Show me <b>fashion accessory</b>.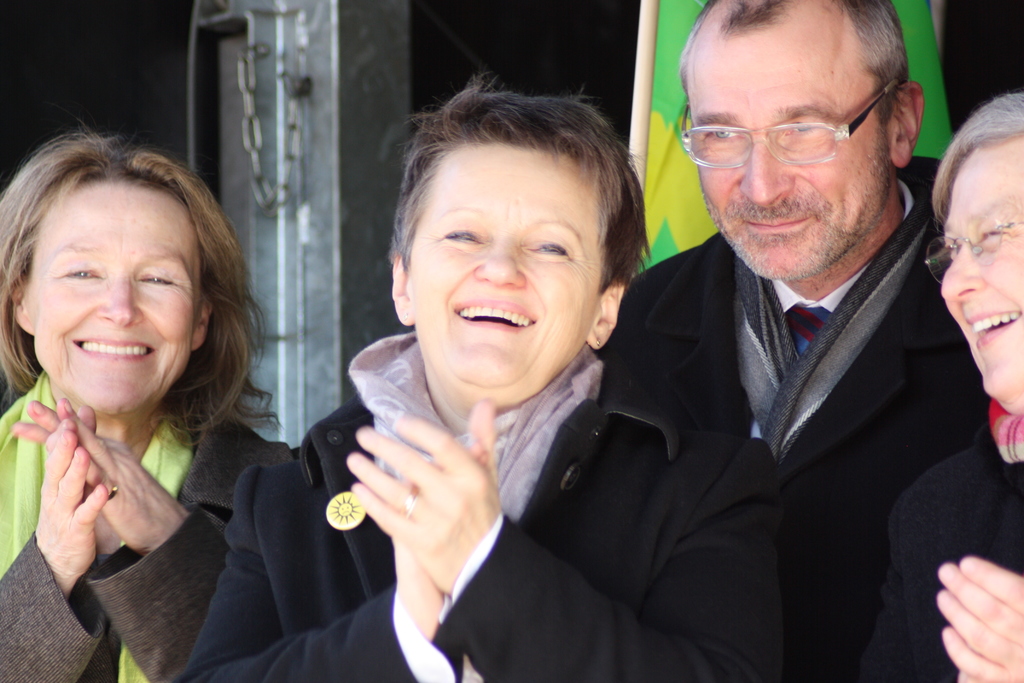
<b>fashion accessory</b> is here: BBox(326, 490, 368, 532).
